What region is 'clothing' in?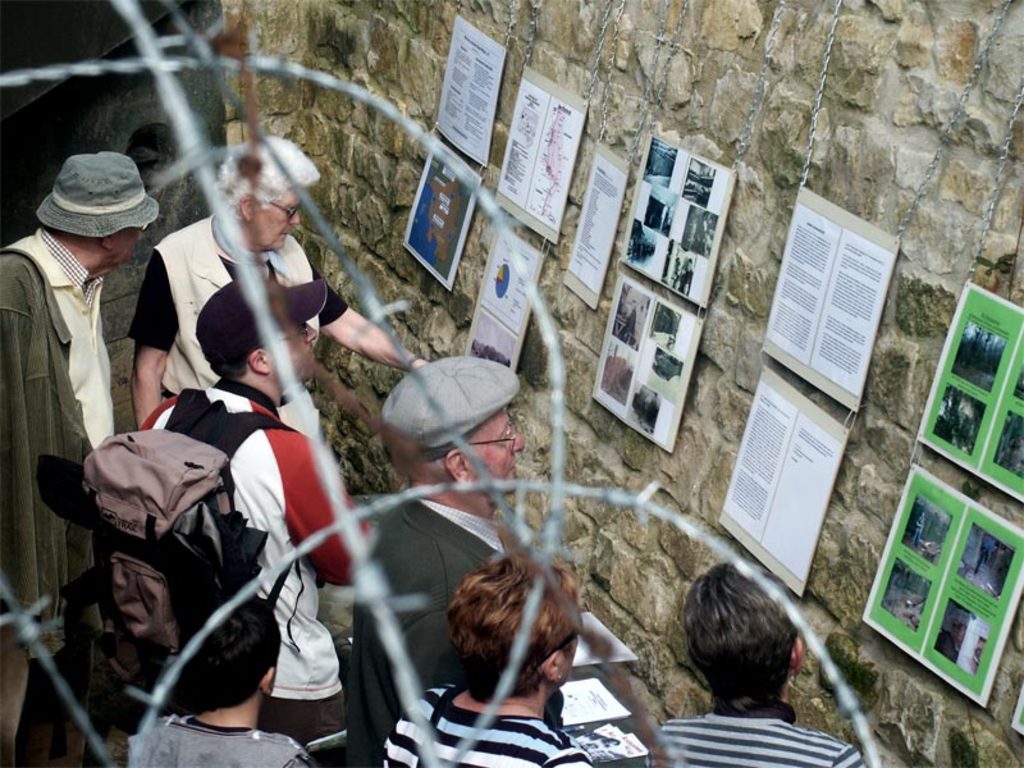
Rect(676, 269, 694, 294).
